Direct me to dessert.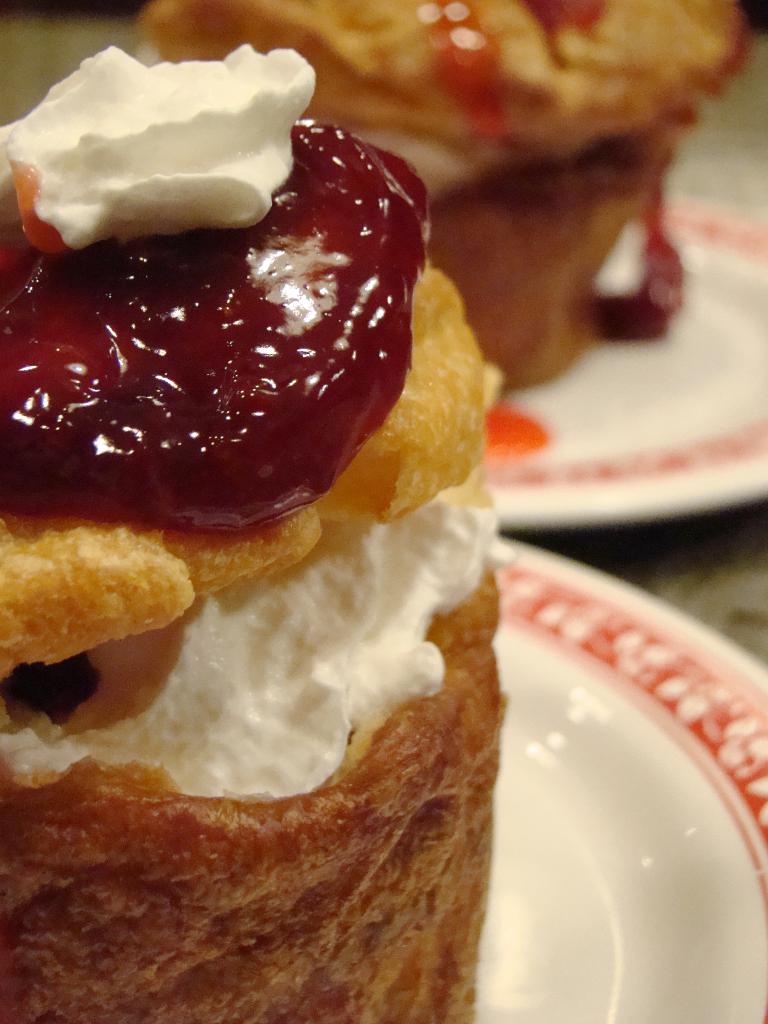
Direction: <bbox>0, 51, 504, 1023</bbox>.
